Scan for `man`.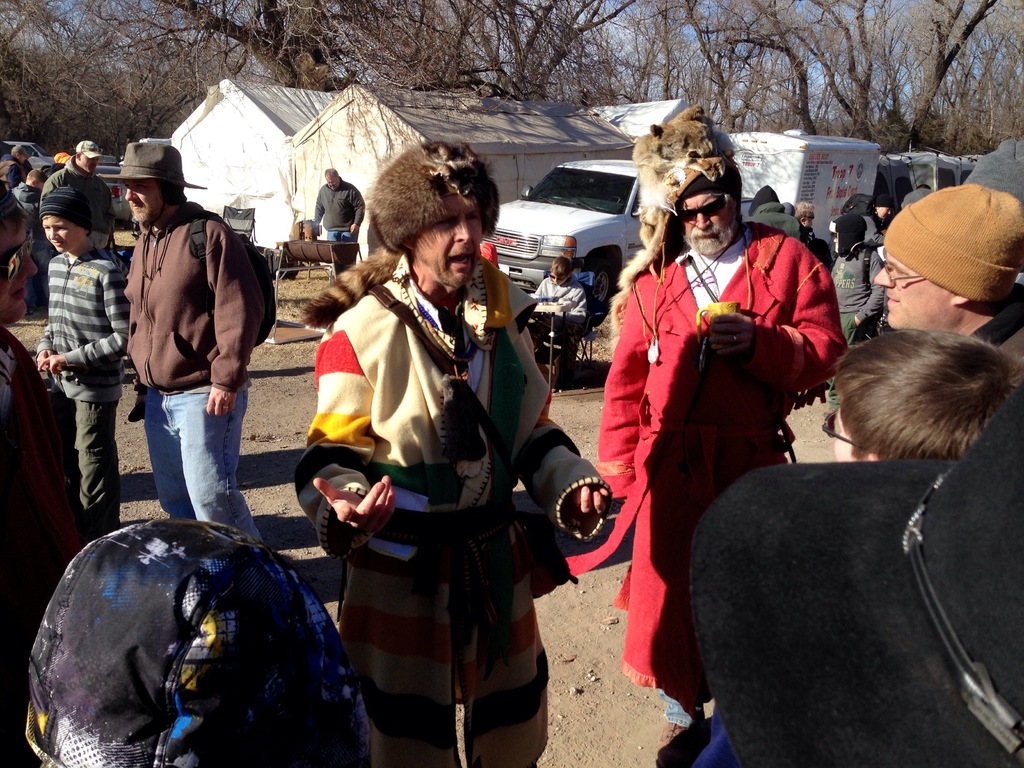
Scan result: 312/163/372/262.
